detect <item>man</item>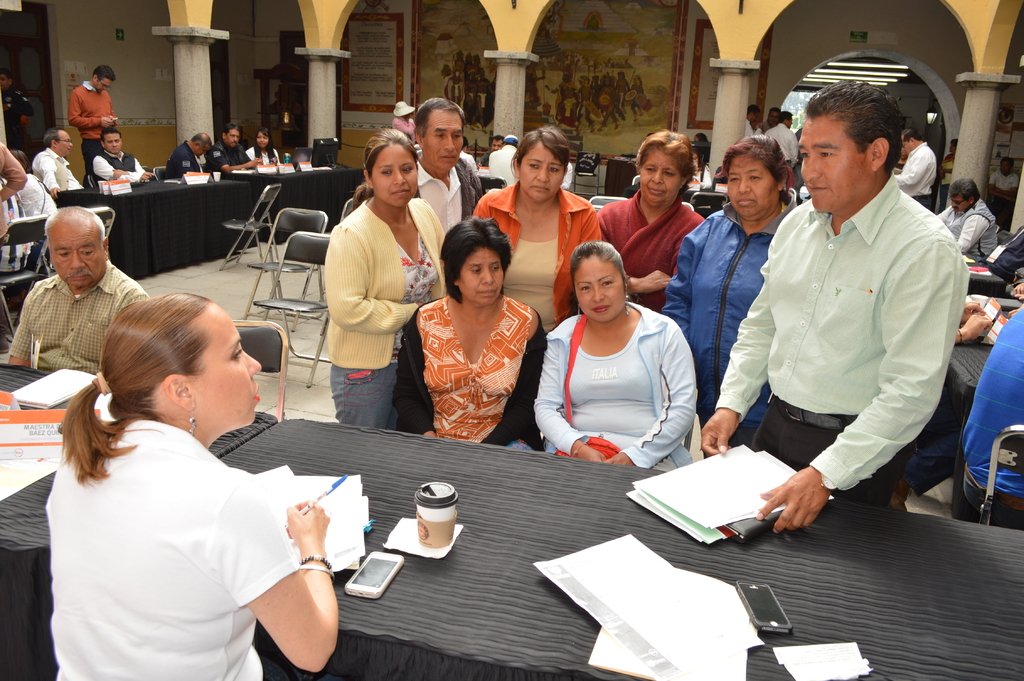
[3,201,150,372]
